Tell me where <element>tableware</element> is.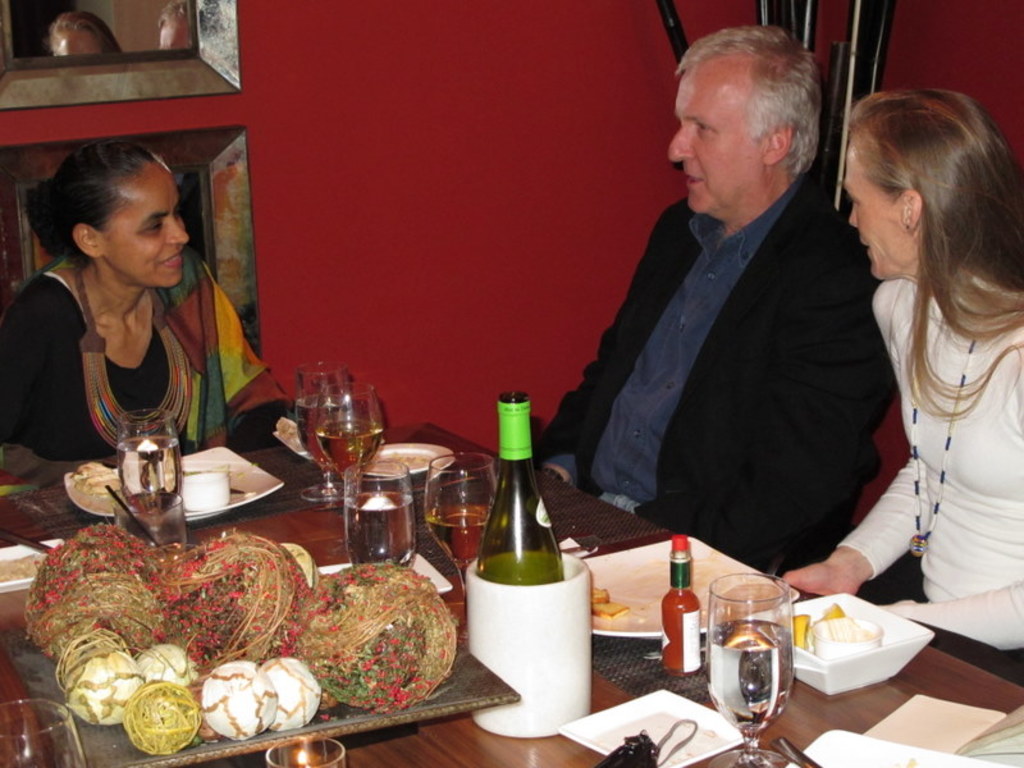
<element>tableware</element> is at BBox(289, 356, 351, 500).
